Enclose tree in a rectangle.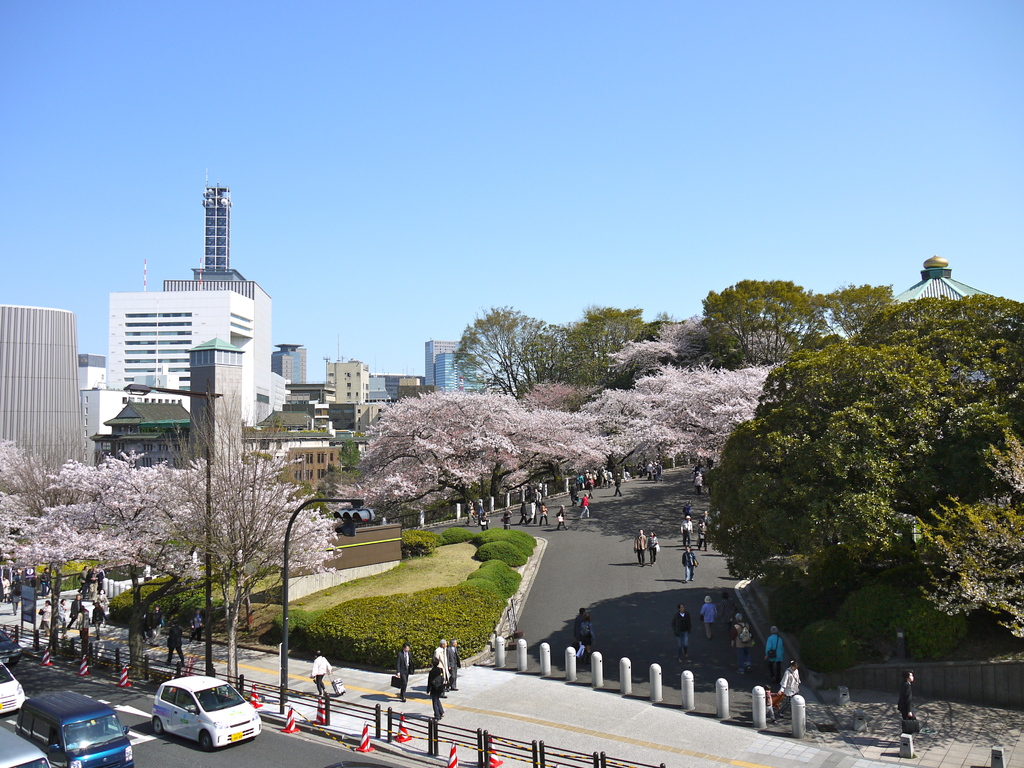
crop(12, 454, 340, 680).
